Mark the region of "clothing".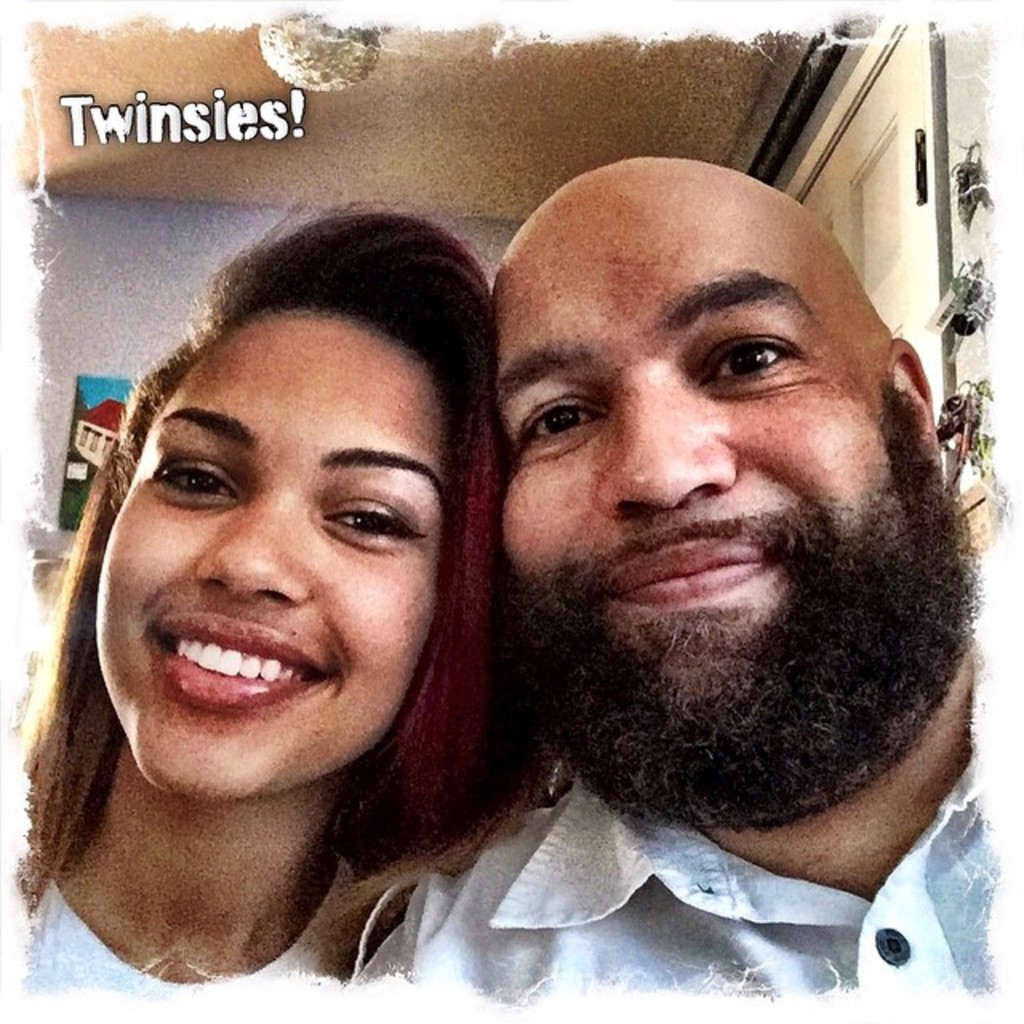
Region: [362, 642, 1022, 994].
